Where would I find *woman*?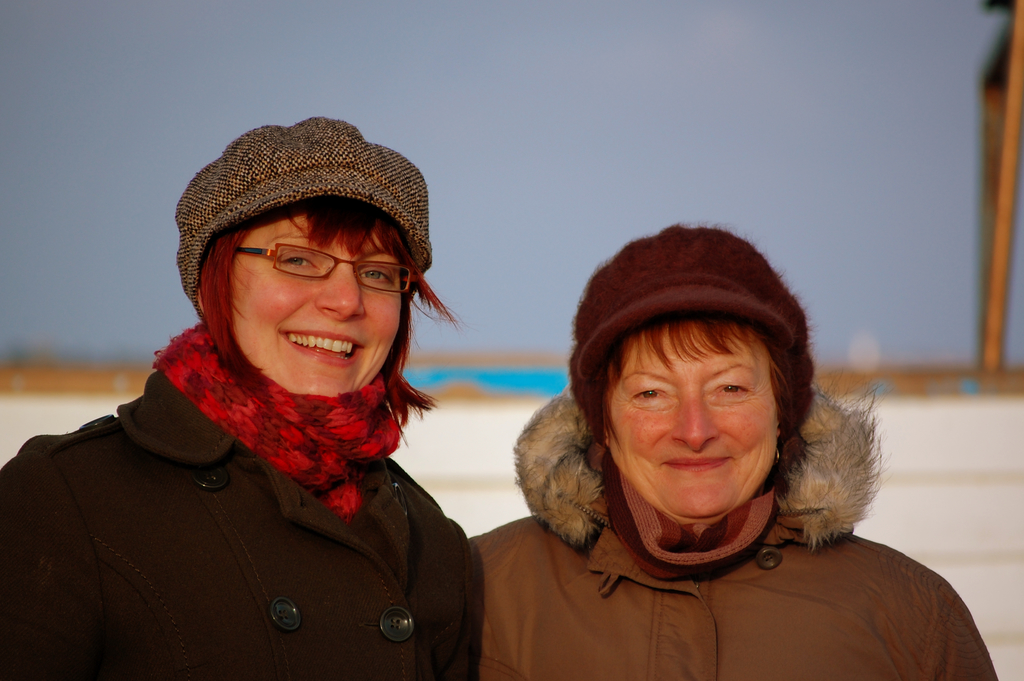
At BBox(468, 222, 999, 680).
